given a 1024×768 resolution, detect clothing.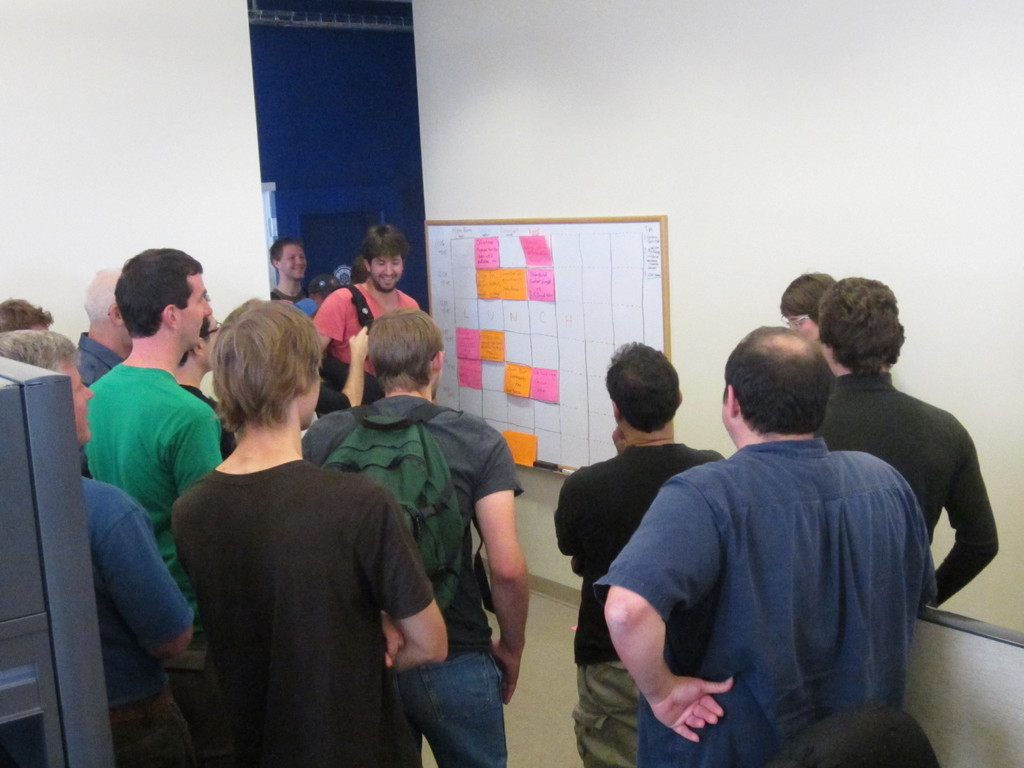
{"left": 77, "top": 484, "right": 225, "bottom": 766}.
